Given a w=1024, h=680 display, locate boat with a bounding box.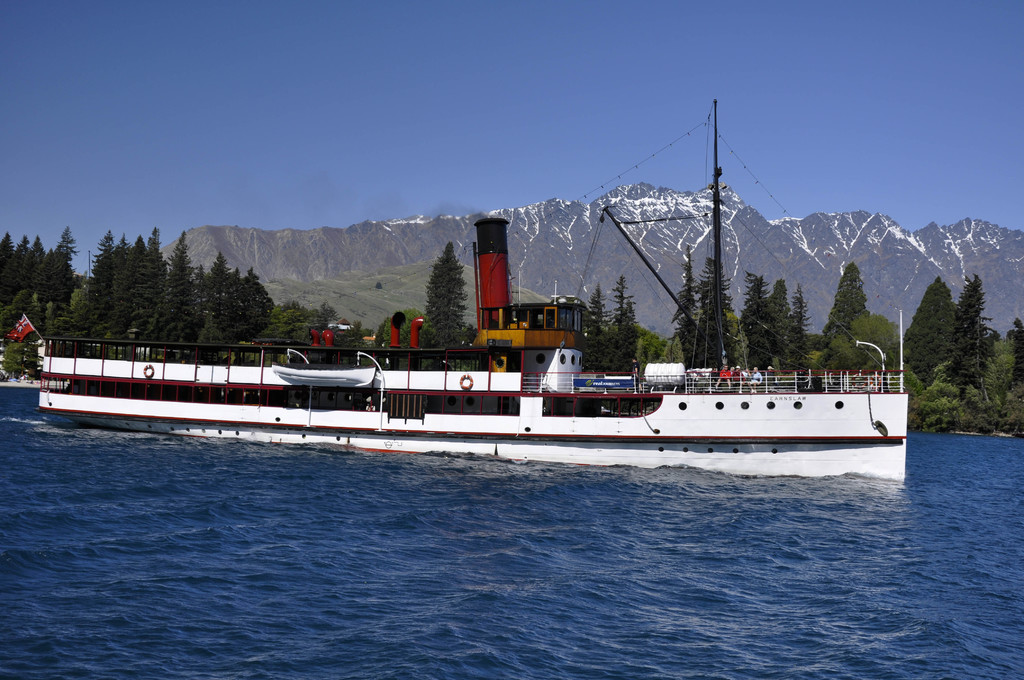
Located: crop(2, 261, 927, 464).
